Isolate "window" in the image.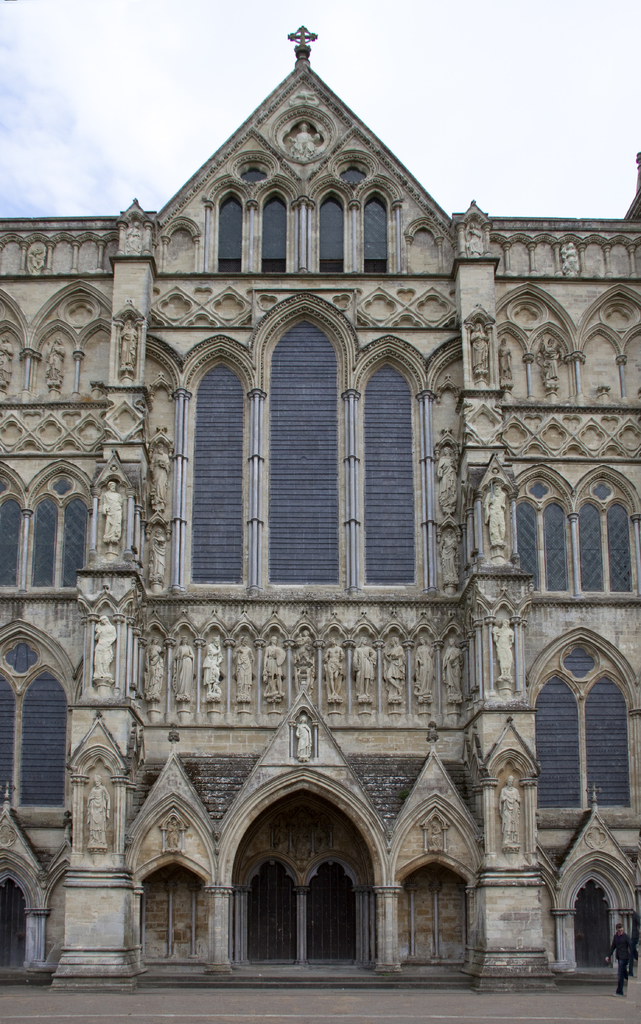
Isolated region: region(213, 189, 246, 270).
